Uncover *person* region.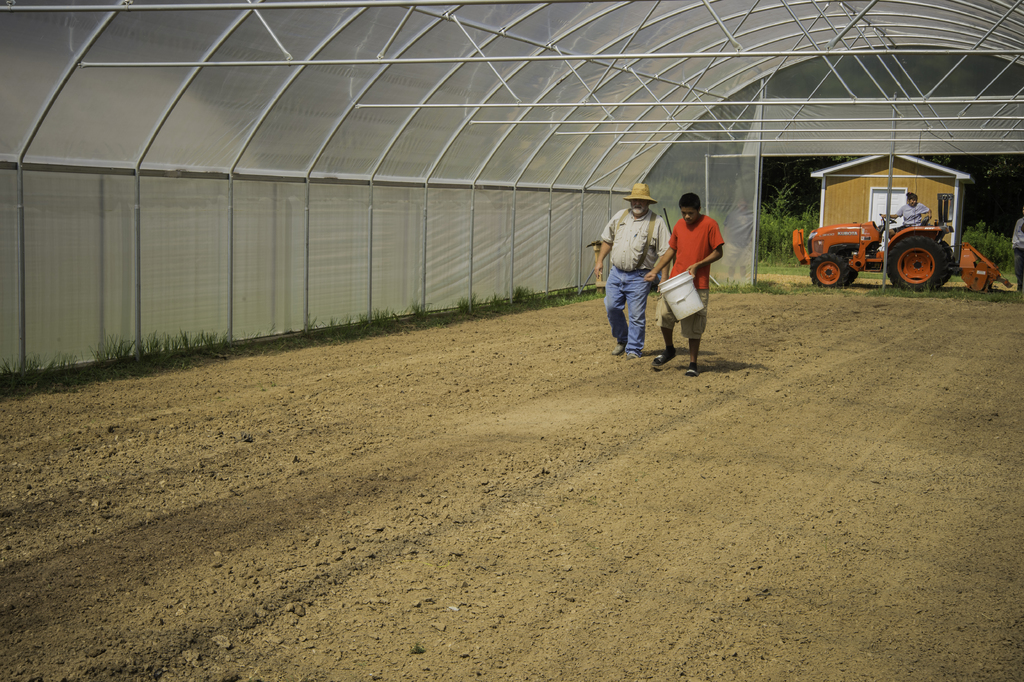
Uncovered: box(876, 187, 934, 251).
